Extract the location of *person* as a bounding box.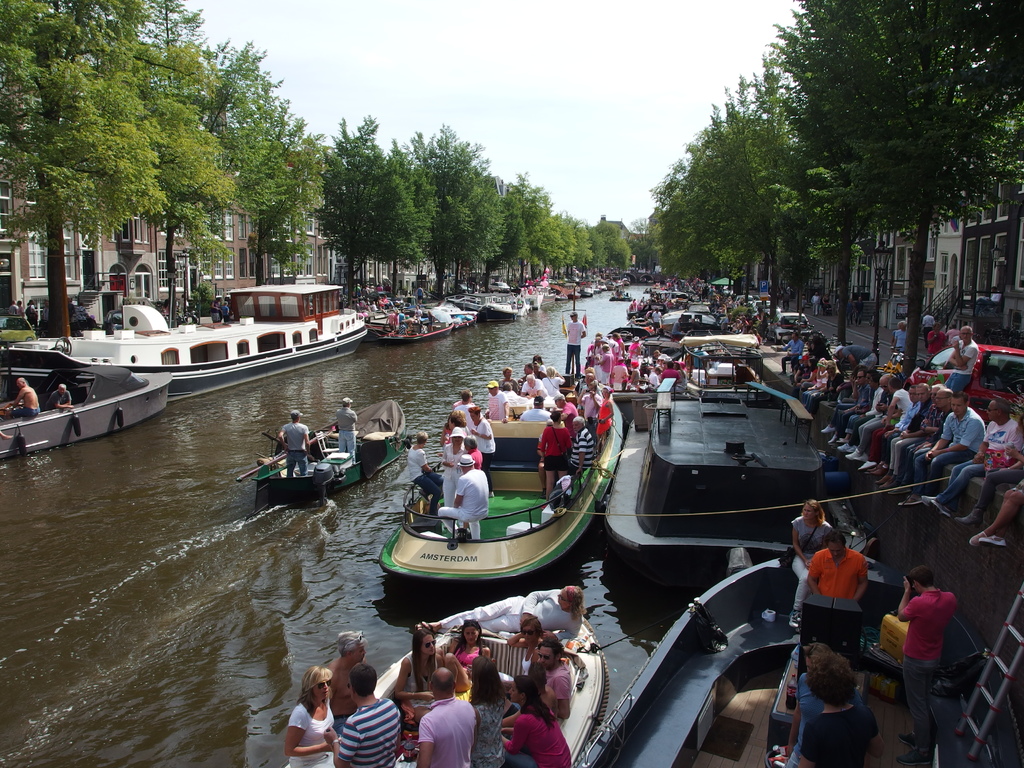
808/529/865/607.
